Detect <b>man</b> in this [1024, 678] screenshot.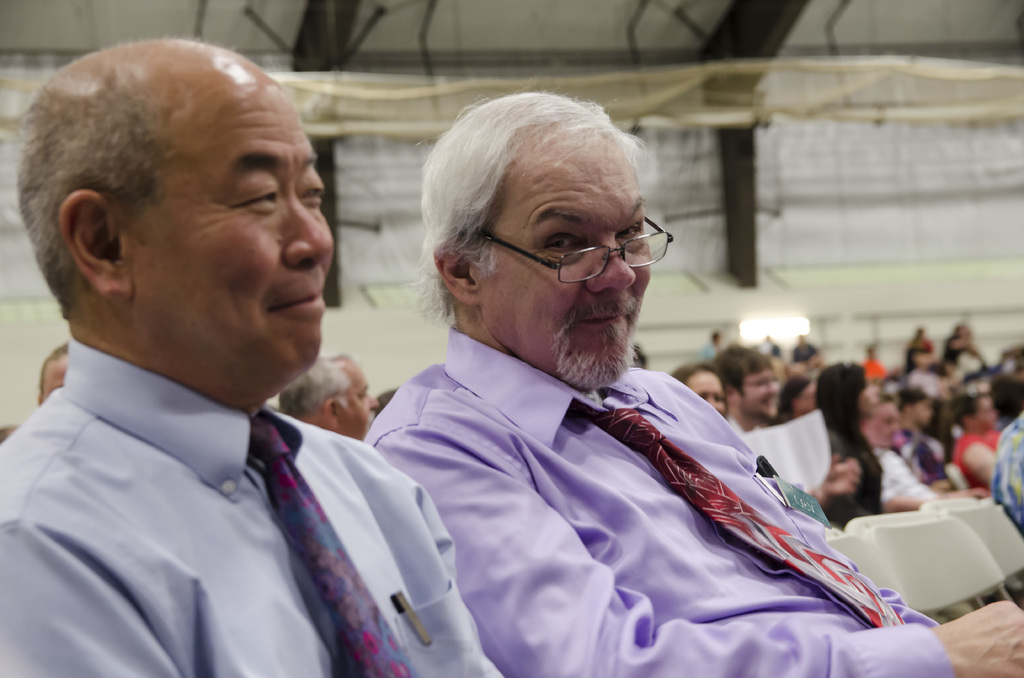
Detection: 0, 35, 507, 677.
